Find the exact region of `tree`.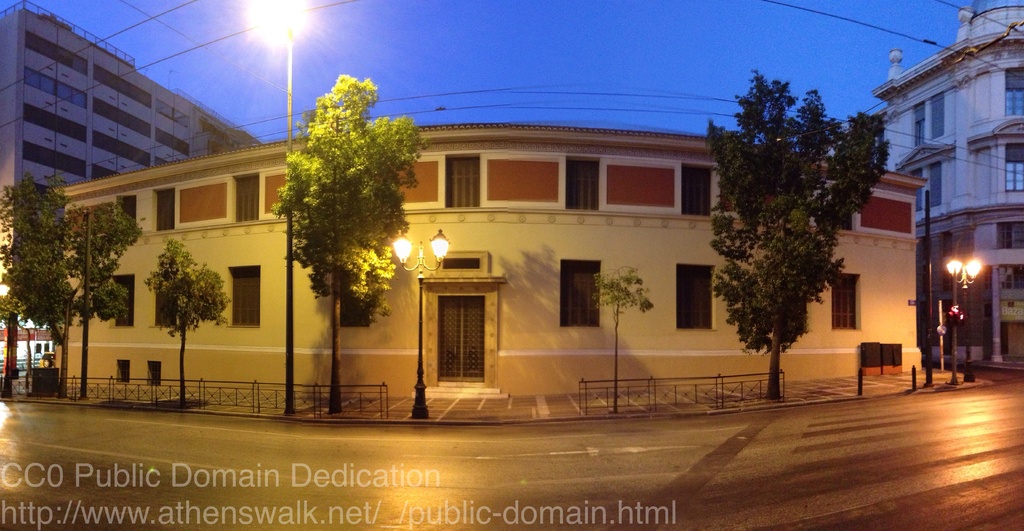
Exact region: locate(144, 234, 229, 402).
